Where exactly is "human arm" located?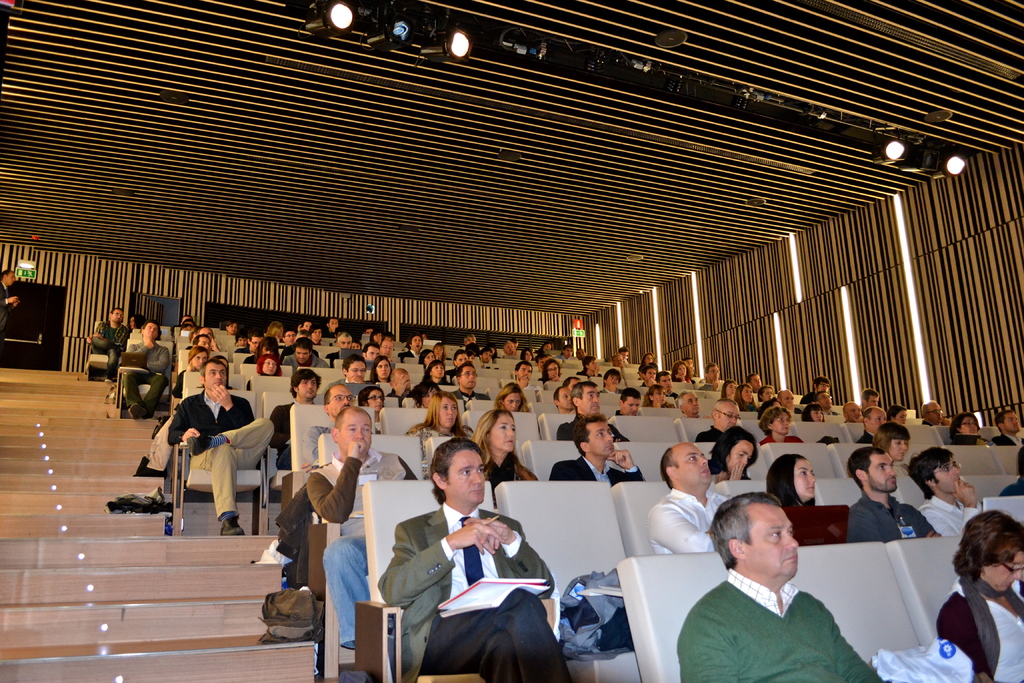
Its bounding box is [100,326,130,349].
